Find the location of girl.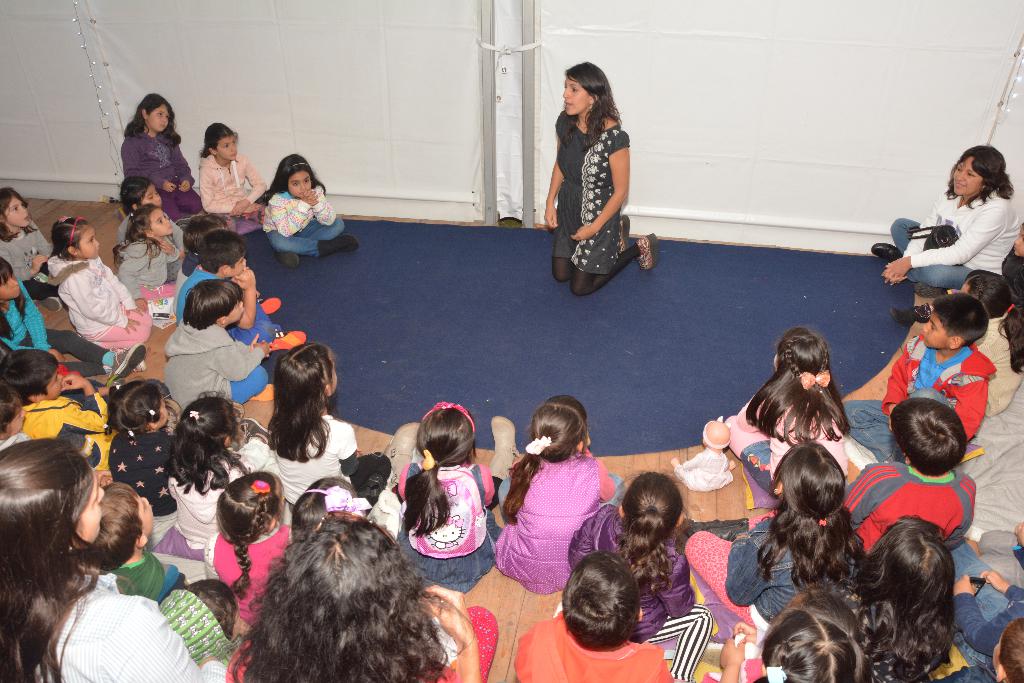
Location: region(495, 395, 625, 589).
